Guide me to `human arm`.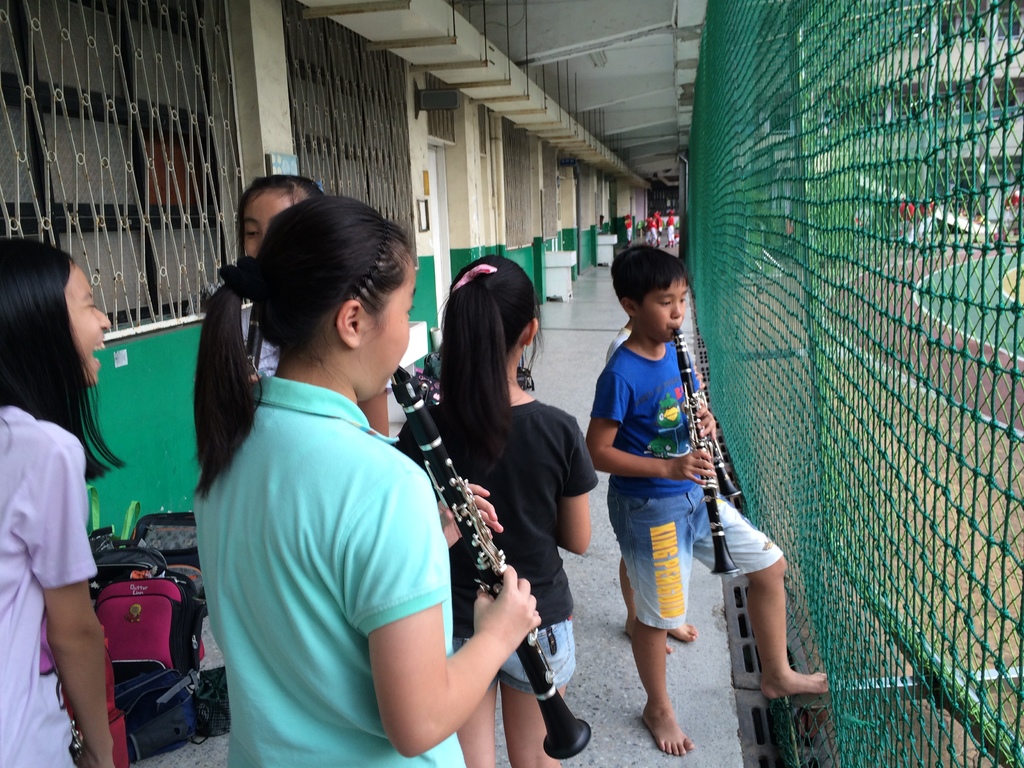
Guidance: [left=359, top=516, right=522, bottom=740].
